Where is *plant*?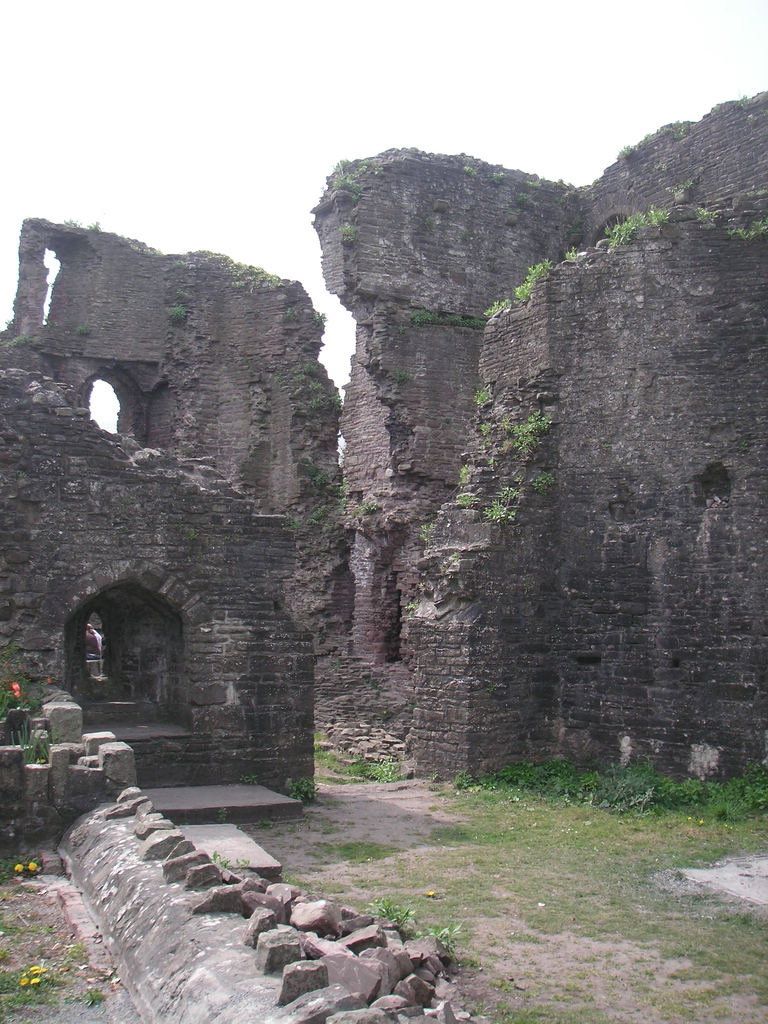
[282, 774, 316, 806].
